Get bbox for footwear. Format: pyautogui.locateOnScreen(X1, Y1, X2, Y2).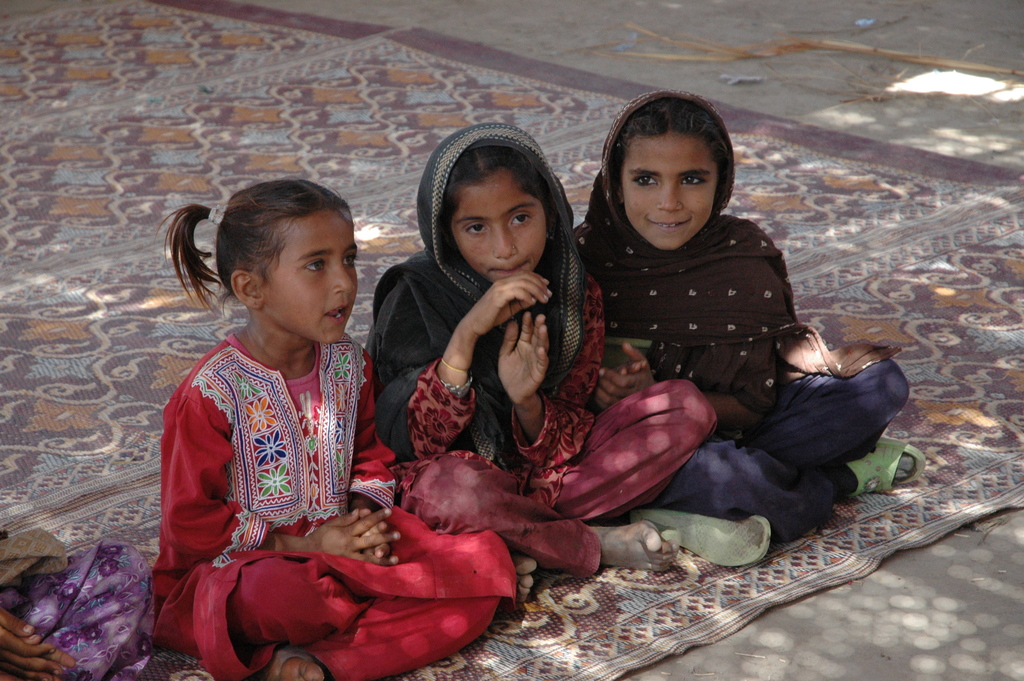
pyautogui.locateOnScreen(840, 436, 930, 500).
